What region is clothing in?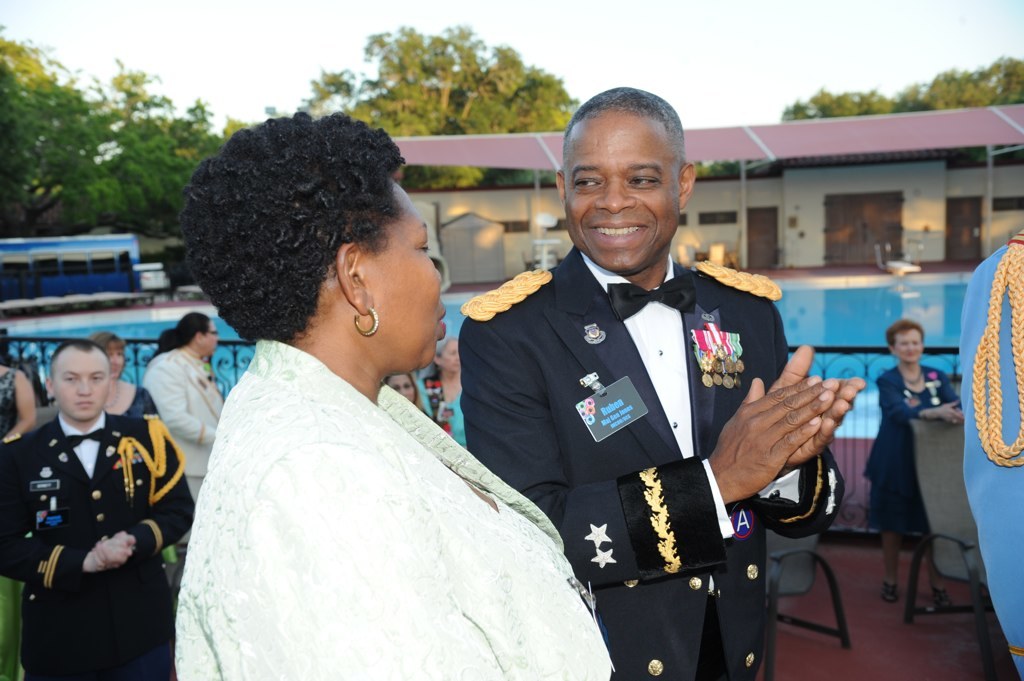
x1=0 y1=411 x2=197 y2=680.
